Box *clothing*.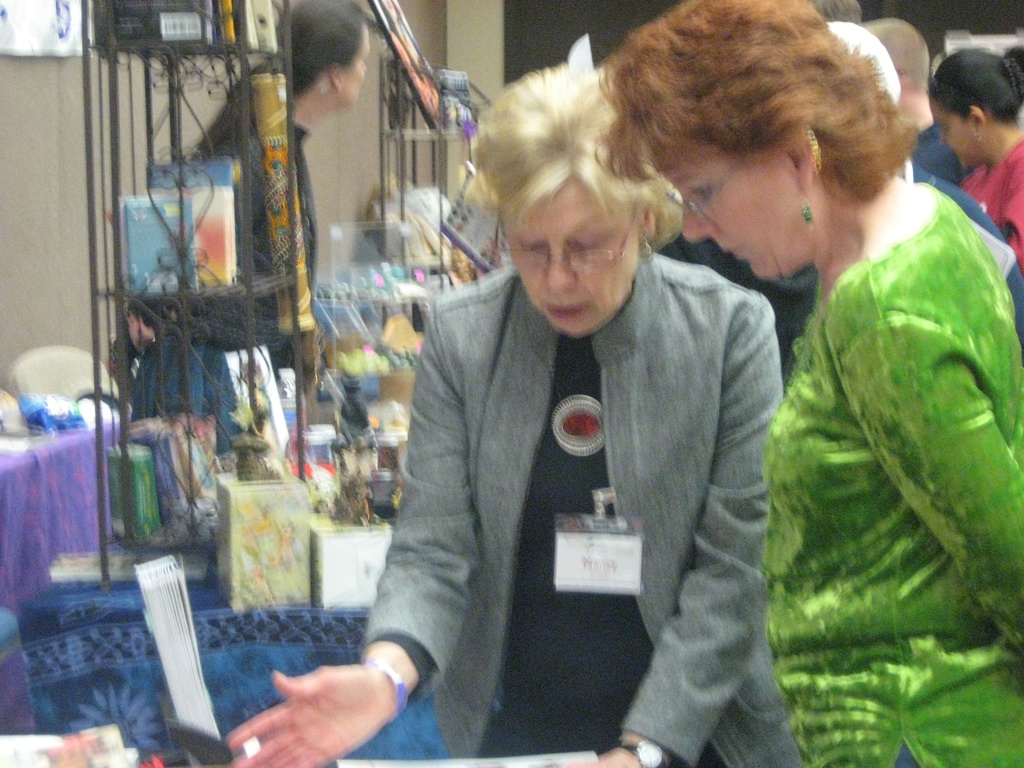
bbox=[111, 120, 319, 443].
